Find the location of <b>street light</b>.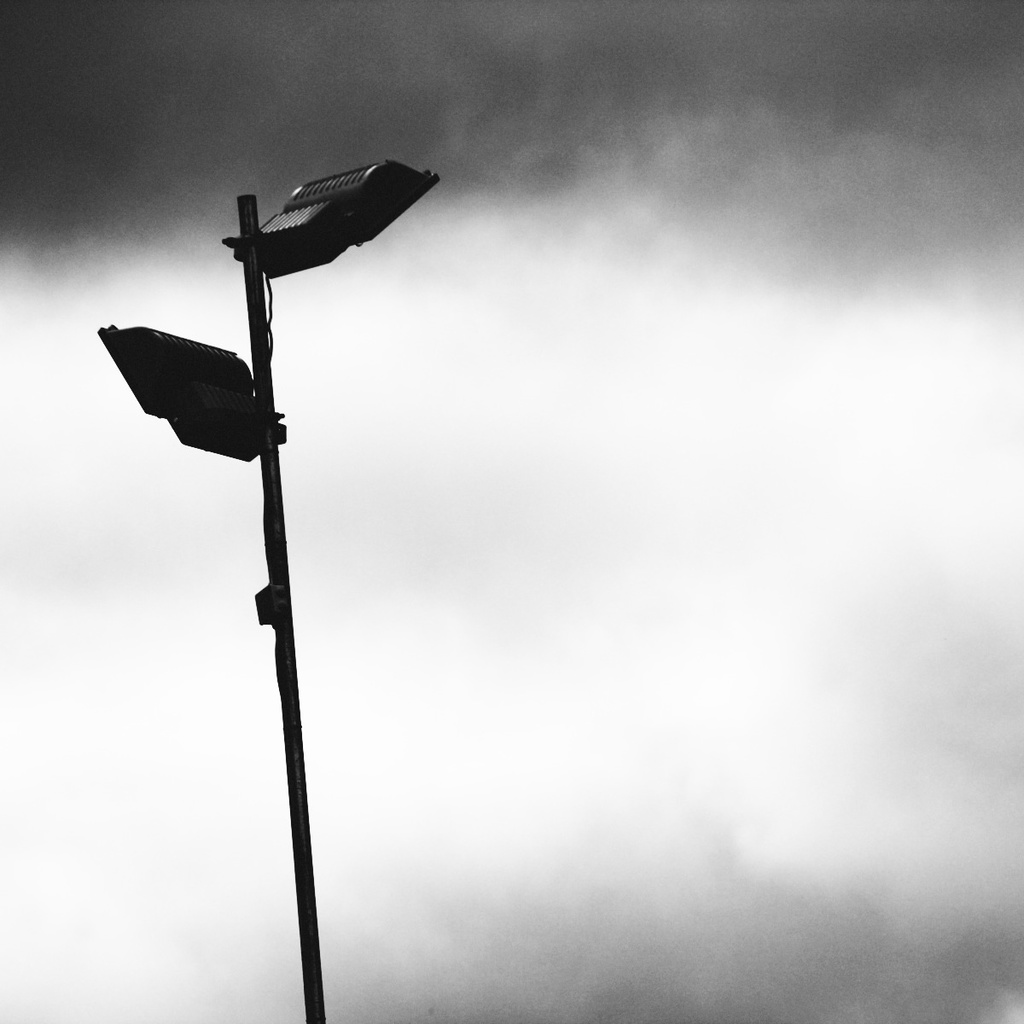
Location: bbox=(111, 125, 439, 935).
